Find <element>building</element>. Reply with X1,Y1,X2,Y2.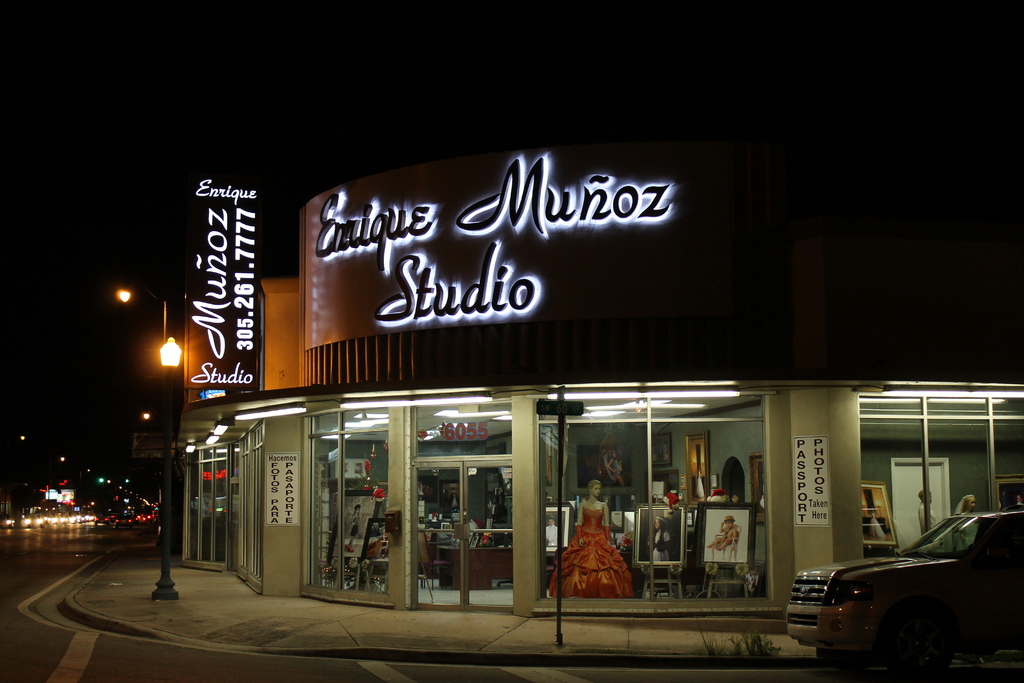
168,143,1023,618.
